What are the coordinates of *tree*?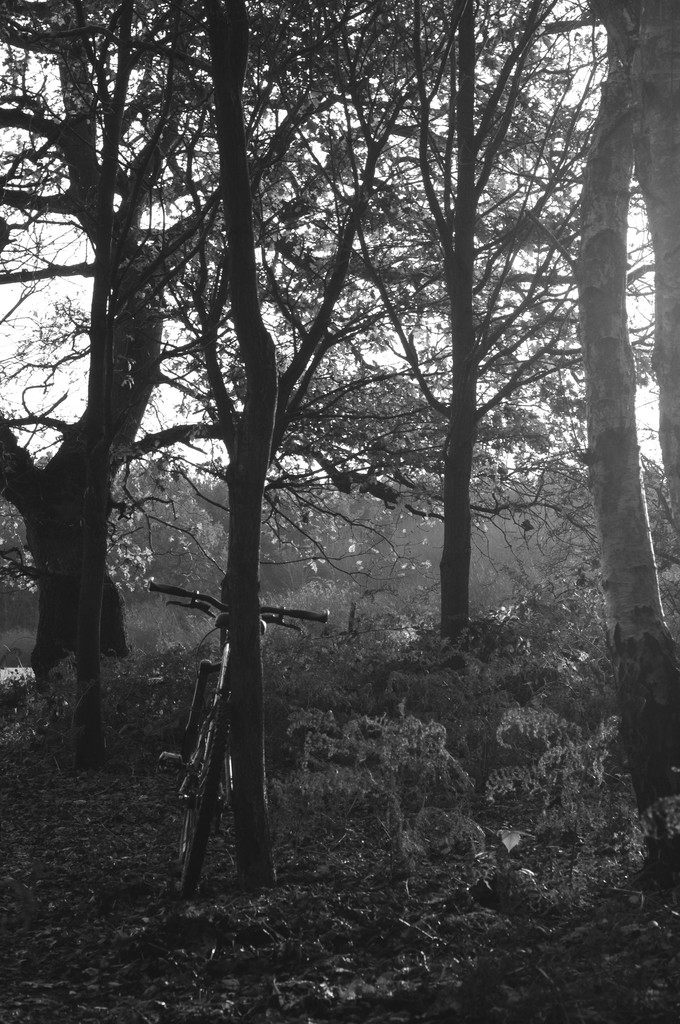
region(314, 0, 594, 685).
